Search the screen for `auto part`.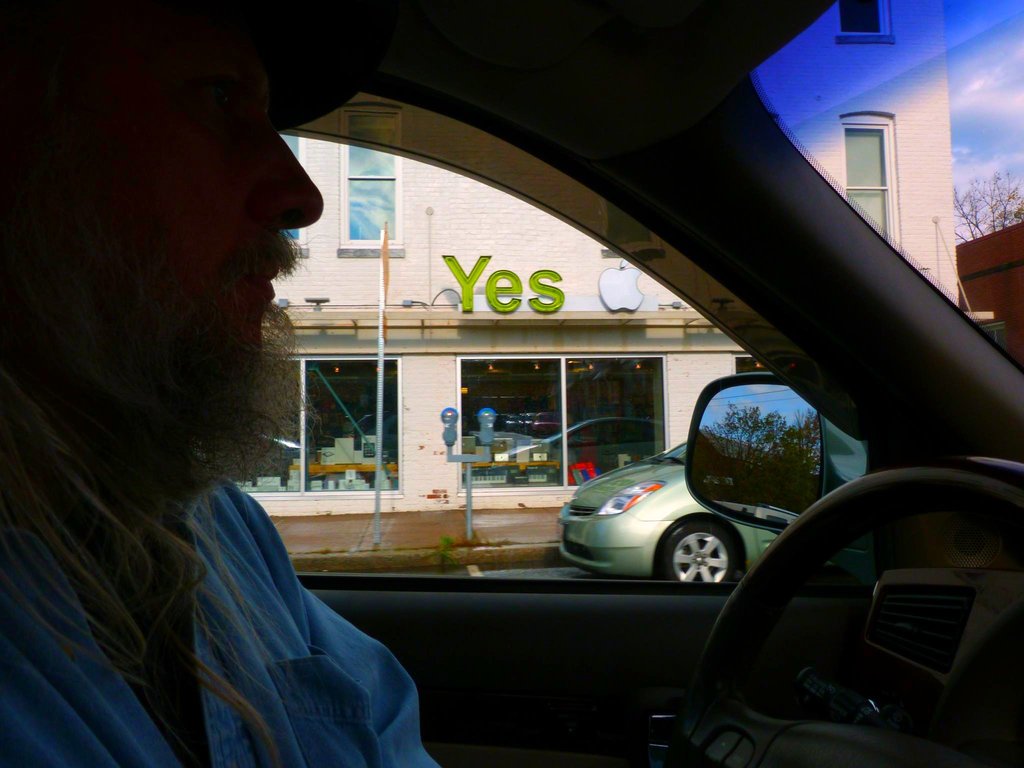
Found at {"x1": 657, "y1": 508, "x2": 745, "y2": 602}.
